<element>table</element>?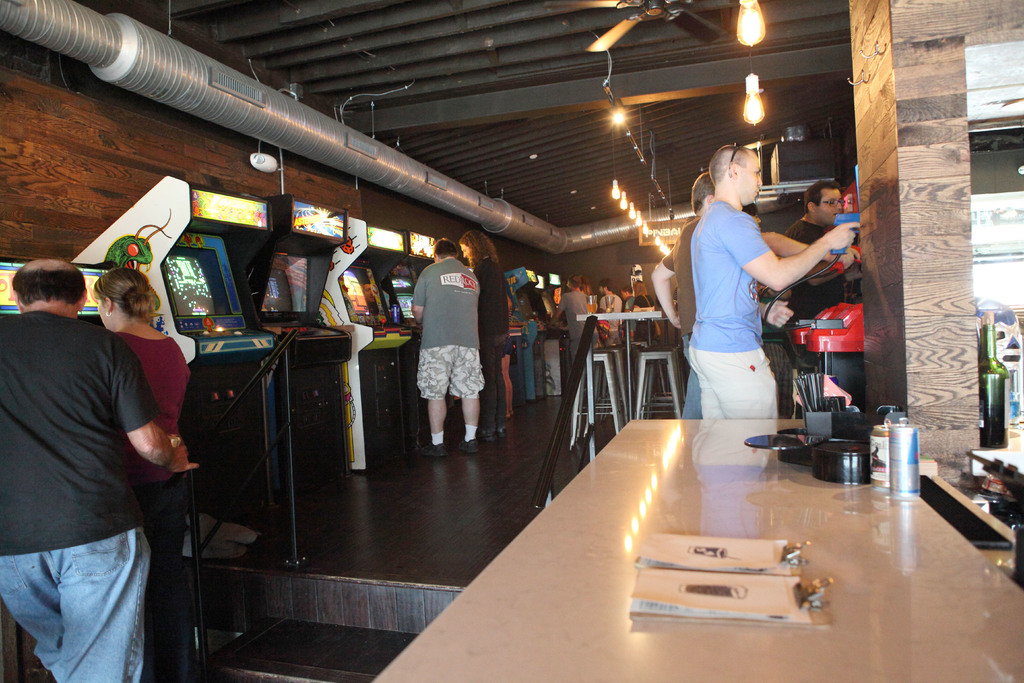
[x1=372, y1=413, x2=1023, y2=682]
